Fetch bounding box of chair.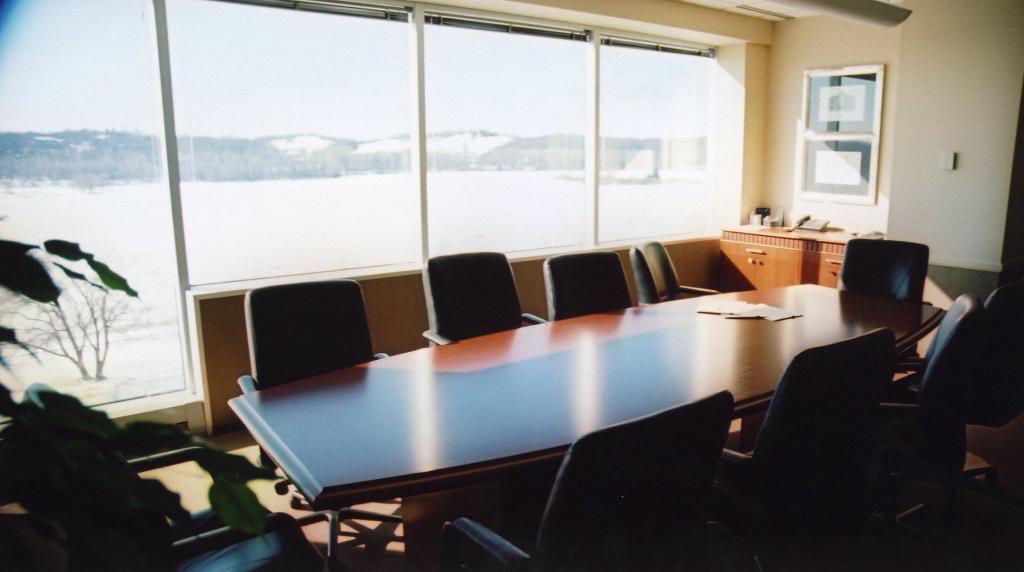
Bbox: (x1=235, y1=278, x2=388, y2=506).
